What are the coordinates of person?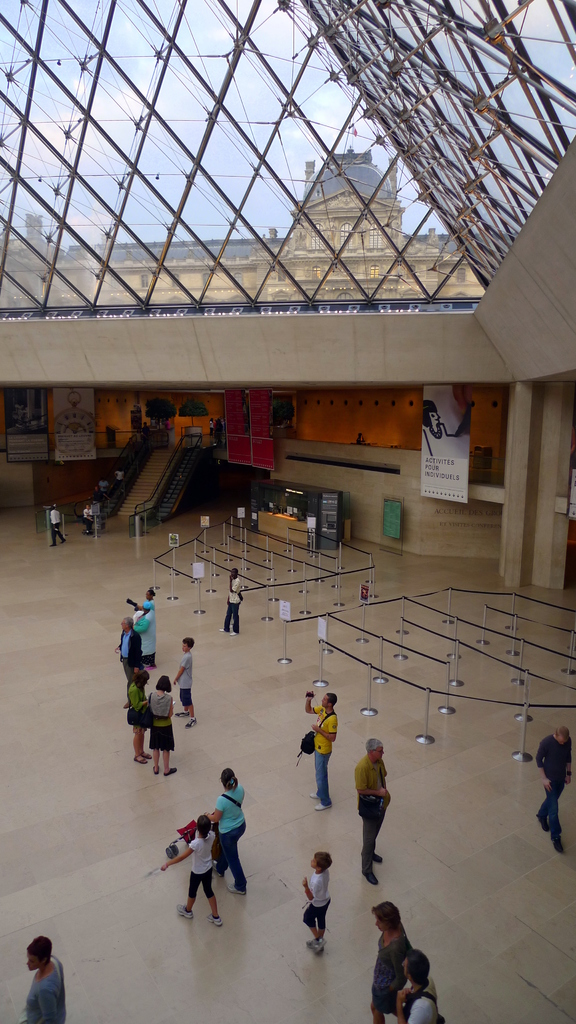
26, 933, 71, 1023.
